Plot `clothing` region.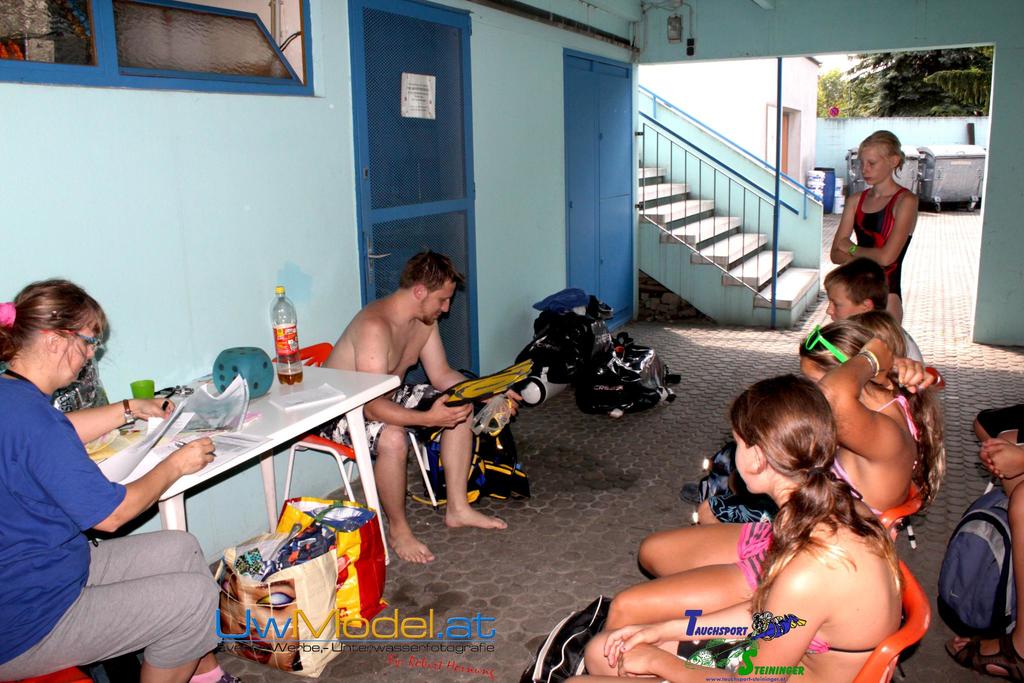
Plotted at (left=317, top=381, right=431, bottom=470).
